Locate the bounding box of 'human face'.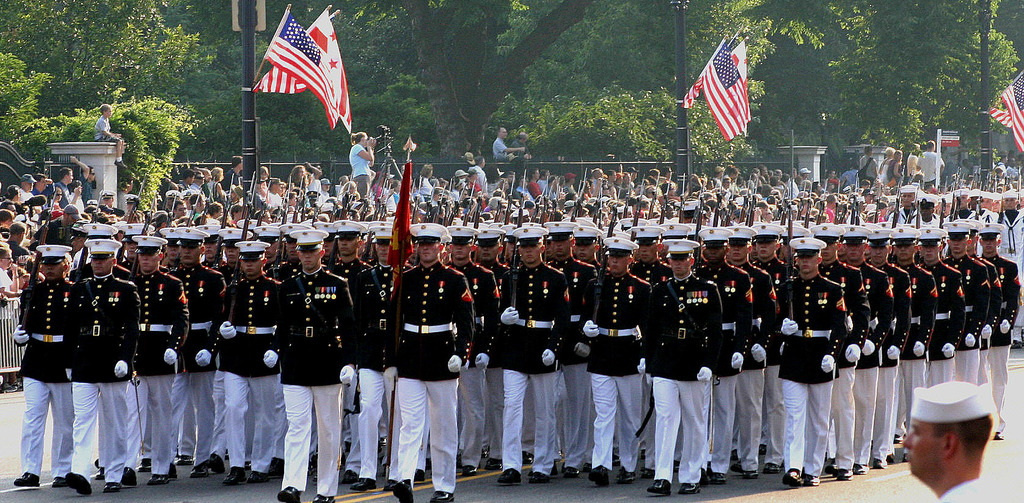
Bounding box: <bbox>0, 255, 15, 268</bbox>.
